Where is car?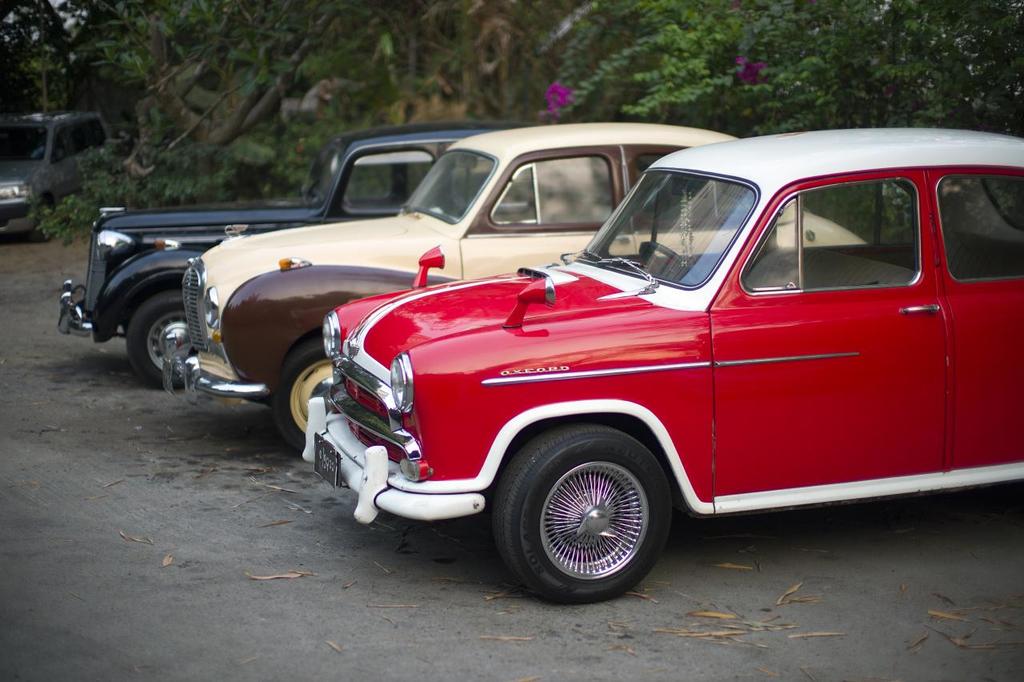
bbox(59, 130, 488, 388).
